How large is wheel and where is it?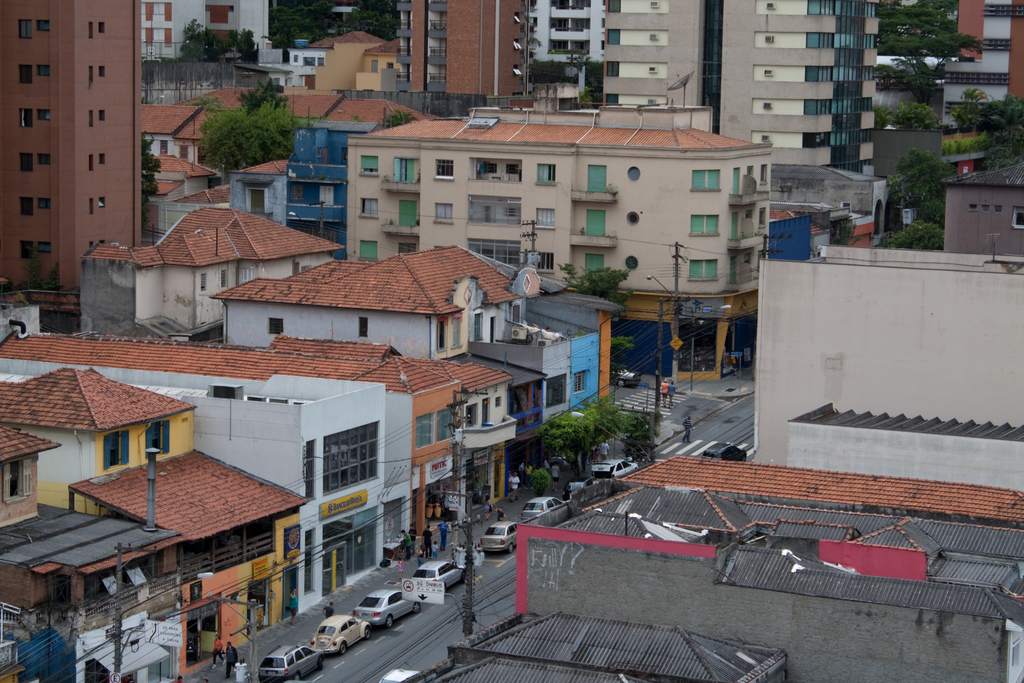
Bounding box: BBox(387, 616, 394, 628).
